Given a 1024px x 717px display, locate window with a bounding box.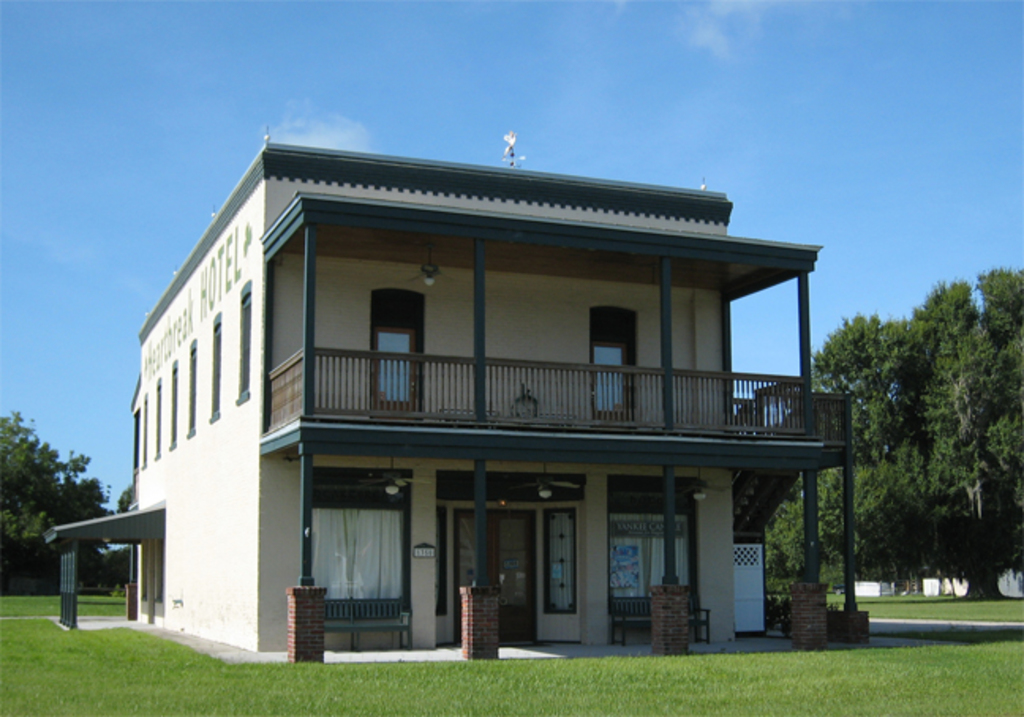
Located: box=[305, 469, 417, 636].
